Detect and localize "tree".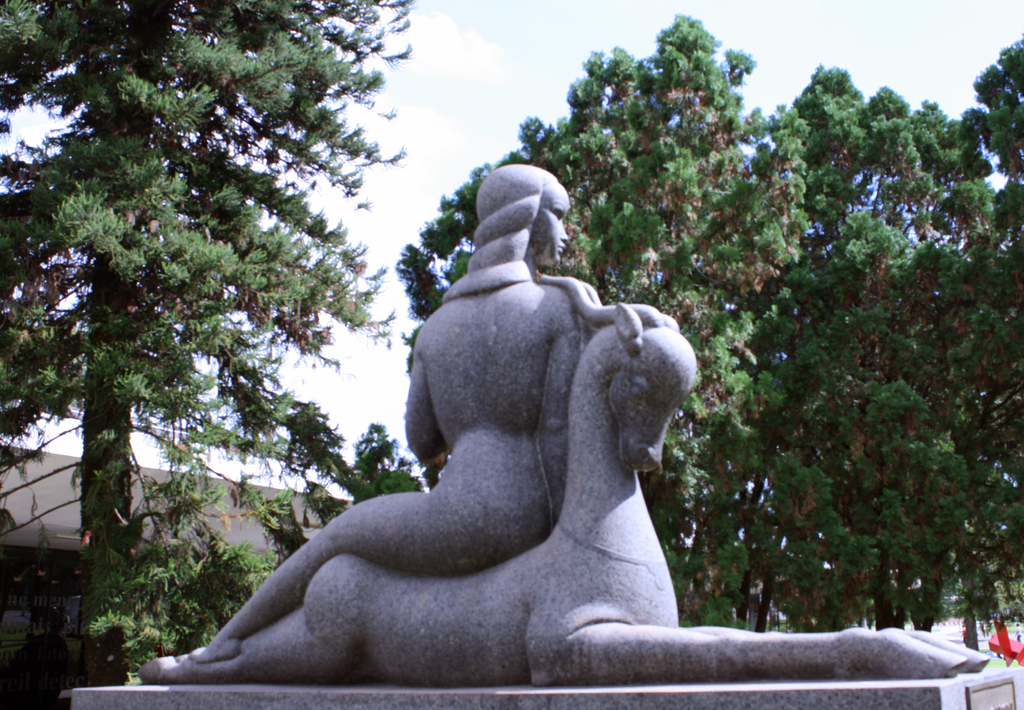
Localized at {"left": 420, "top": 3, "right": 1023, "bottom": 627}.
